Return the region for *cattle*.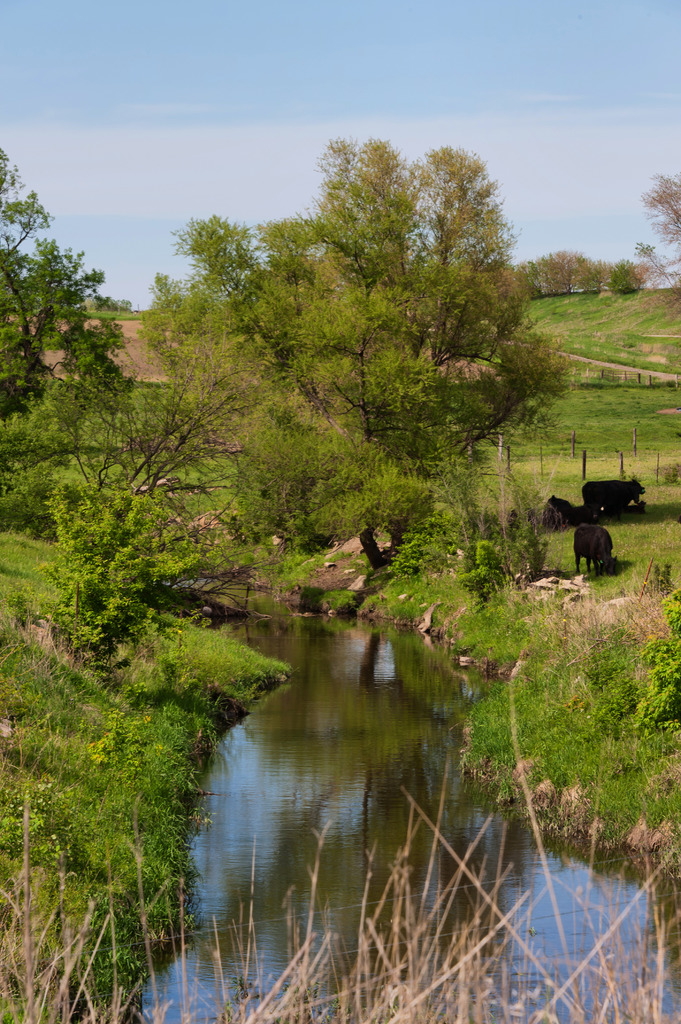
(585,473,645,511).
